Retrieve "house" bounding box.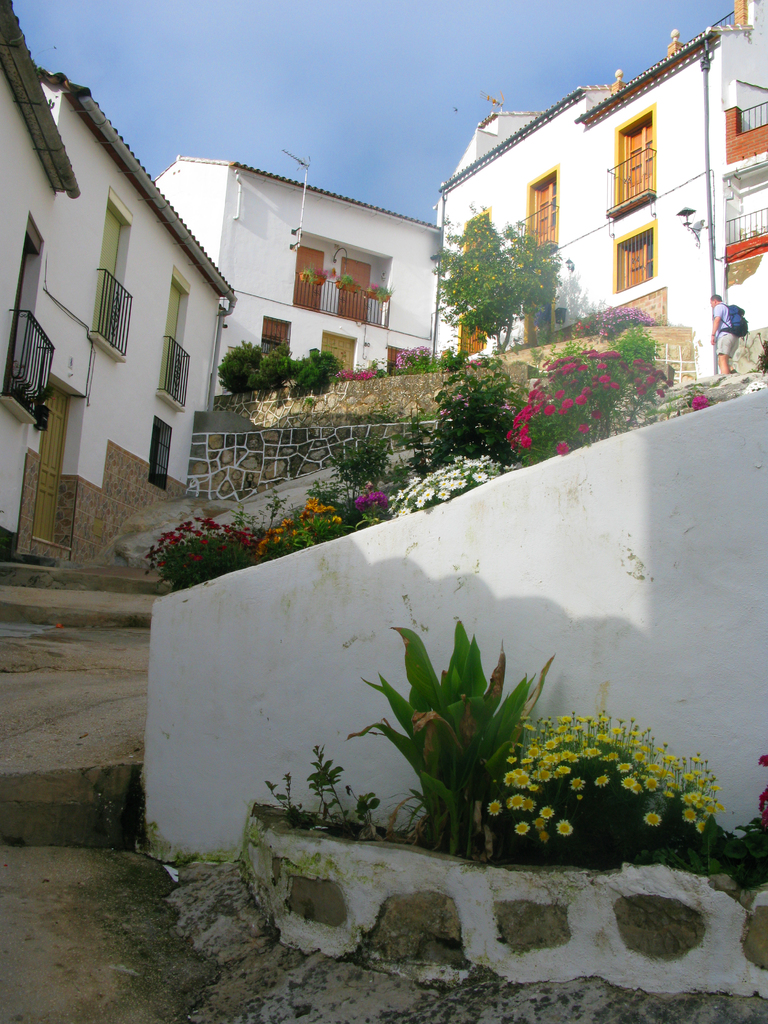
Bounding box: bbox=(431, 0, 767, 373).
